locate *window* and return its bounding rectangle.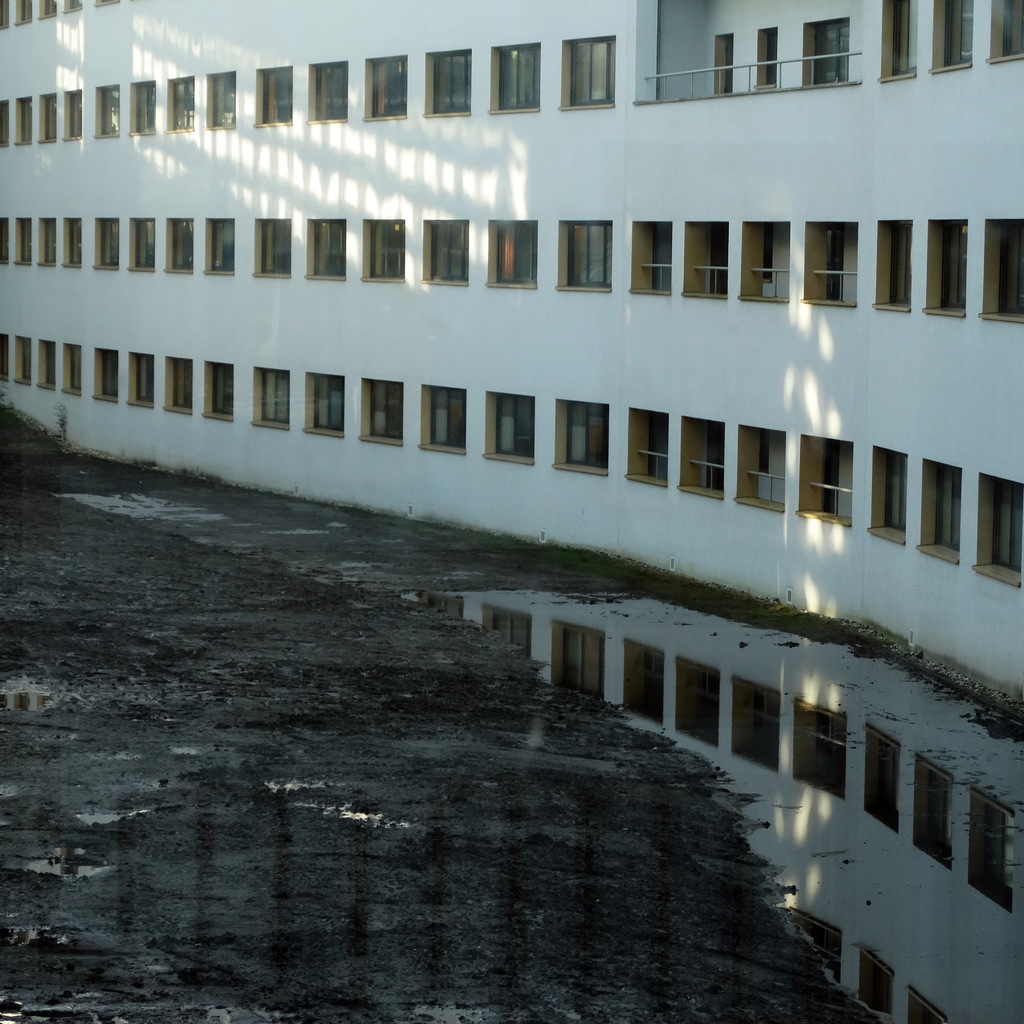
(left=13, top=98, right=32, bottom=143).
